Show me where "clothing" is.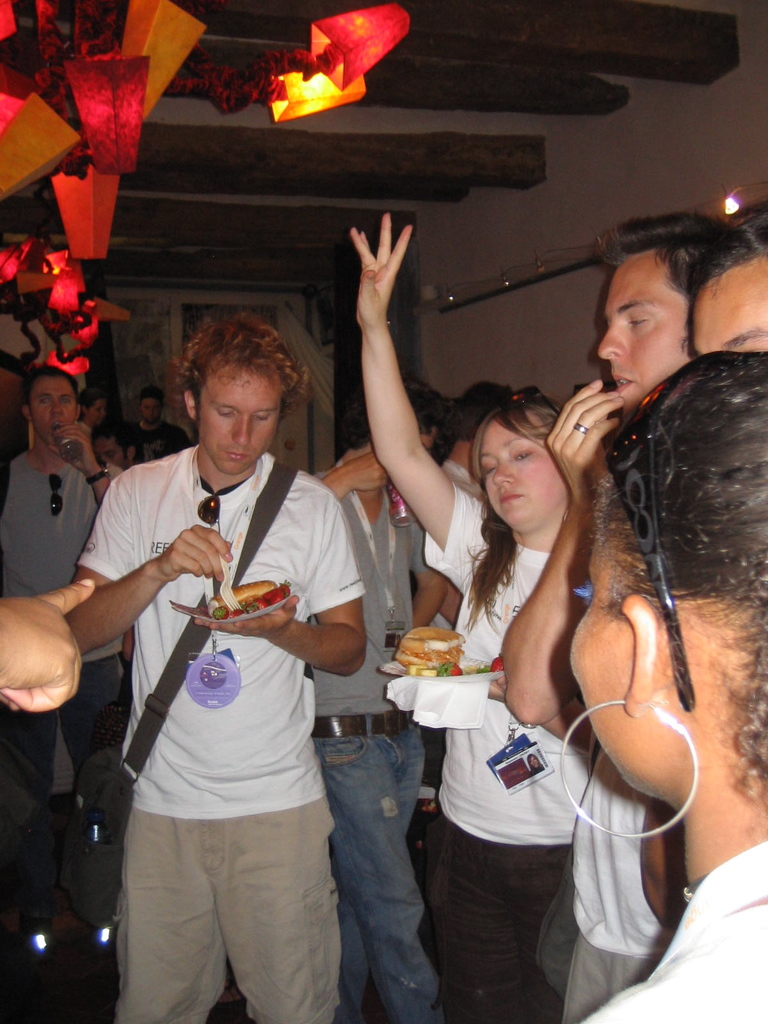
"clothing" is at bbox=[6, 442, 131, 841].
